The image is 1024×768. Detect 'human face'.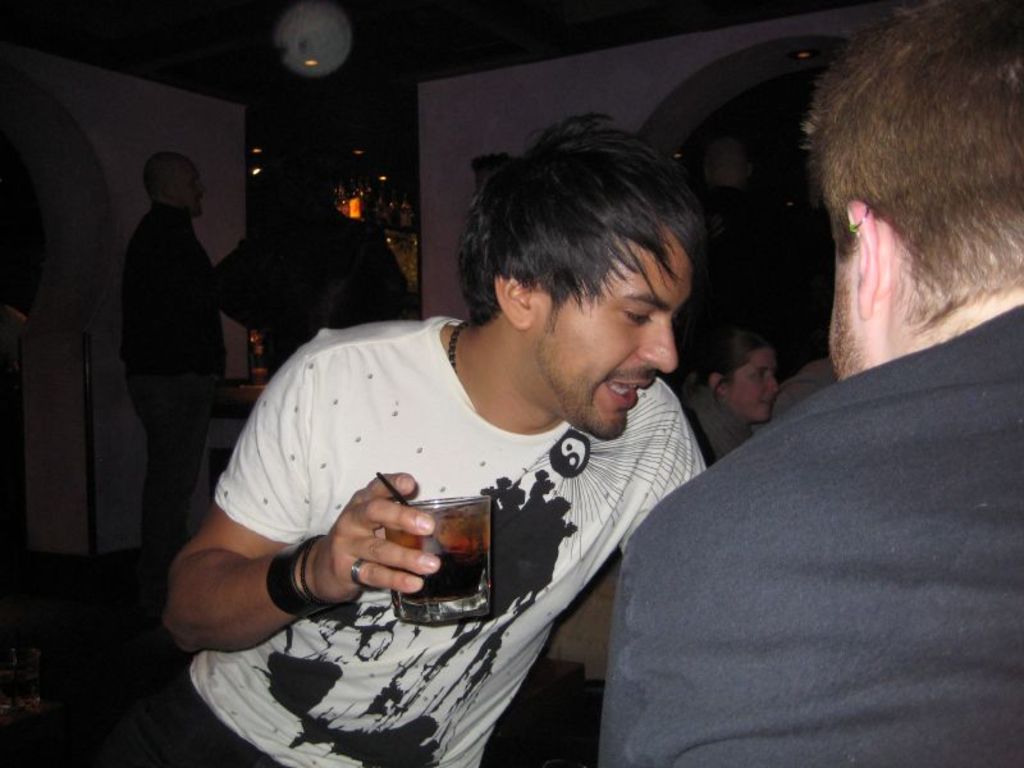
Detection: select_region(724, 344, 777, 425).
